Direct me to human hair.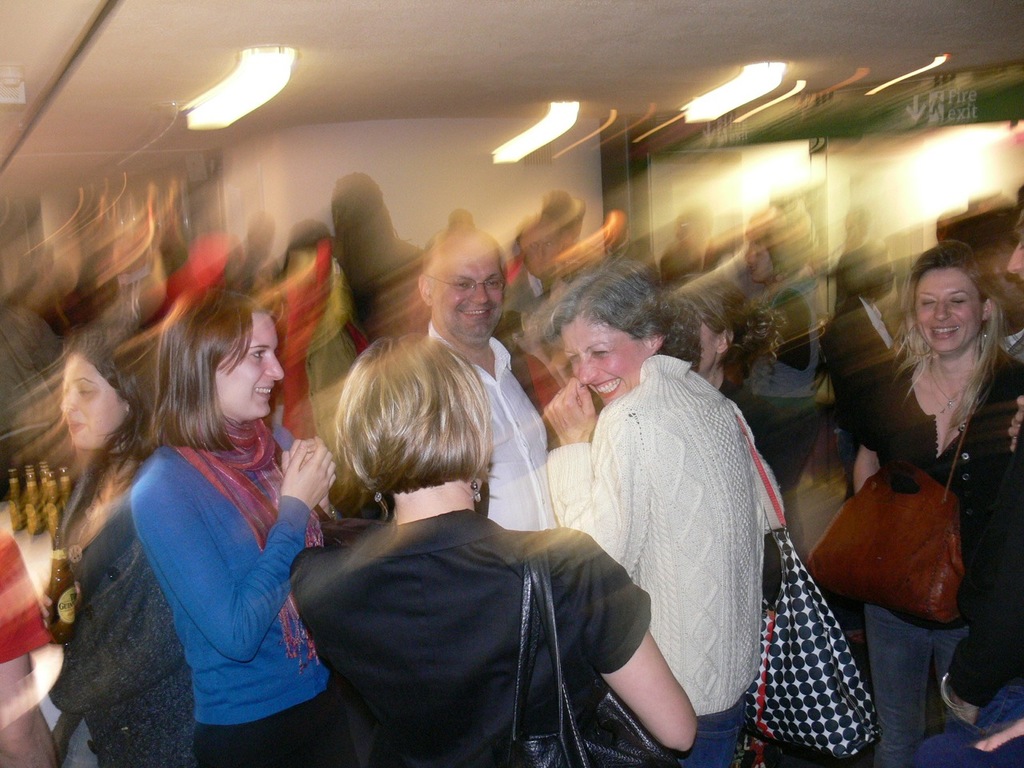
Direction: 888:239:1010:437.
